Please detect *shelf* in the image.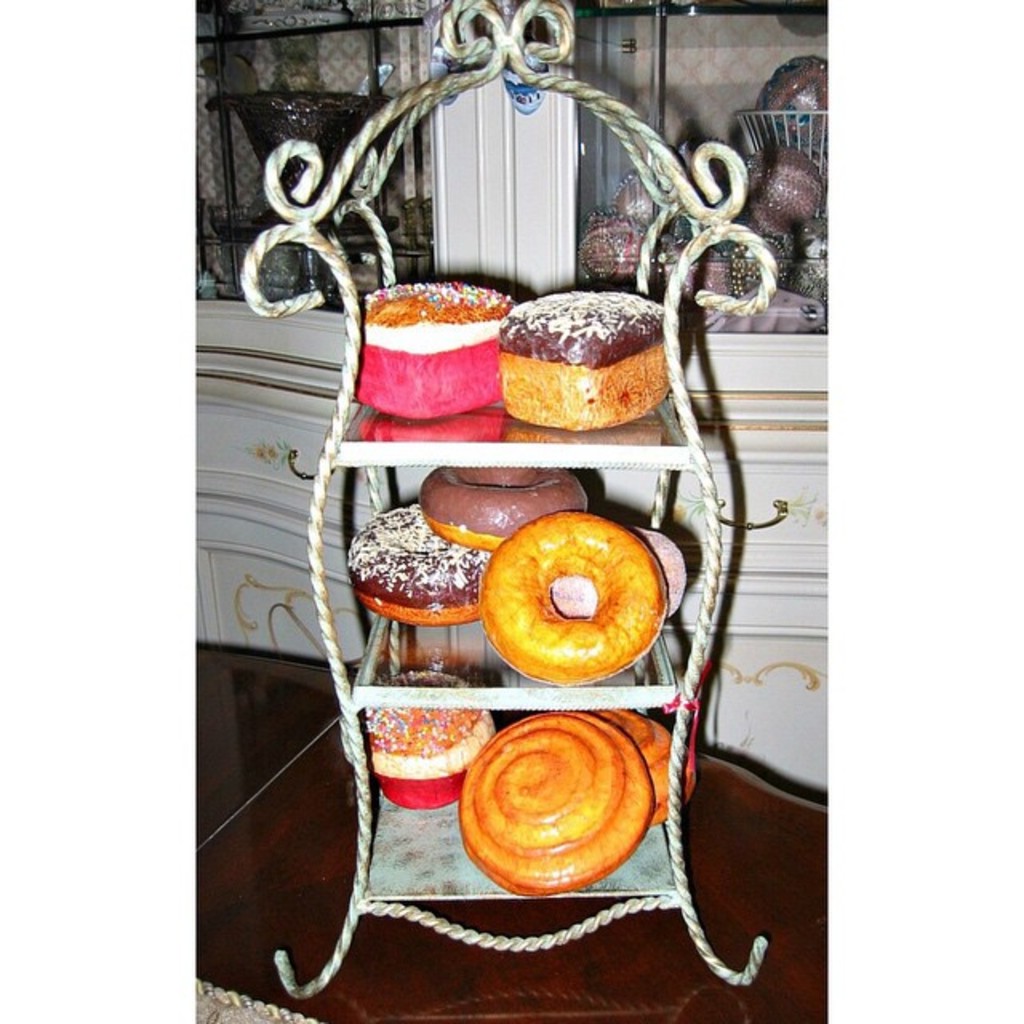
<box>352,691,696,907</box>.
